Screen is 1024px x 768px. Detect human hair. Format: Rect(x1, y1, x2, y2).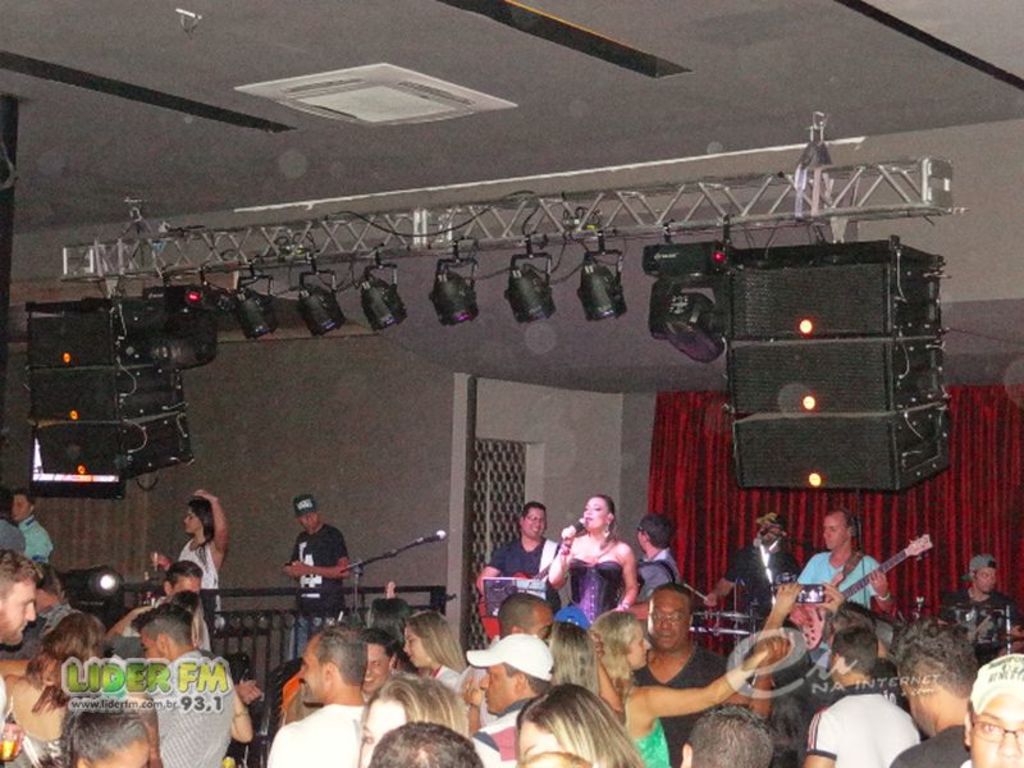
Rect(362, 627, 403, 663).
